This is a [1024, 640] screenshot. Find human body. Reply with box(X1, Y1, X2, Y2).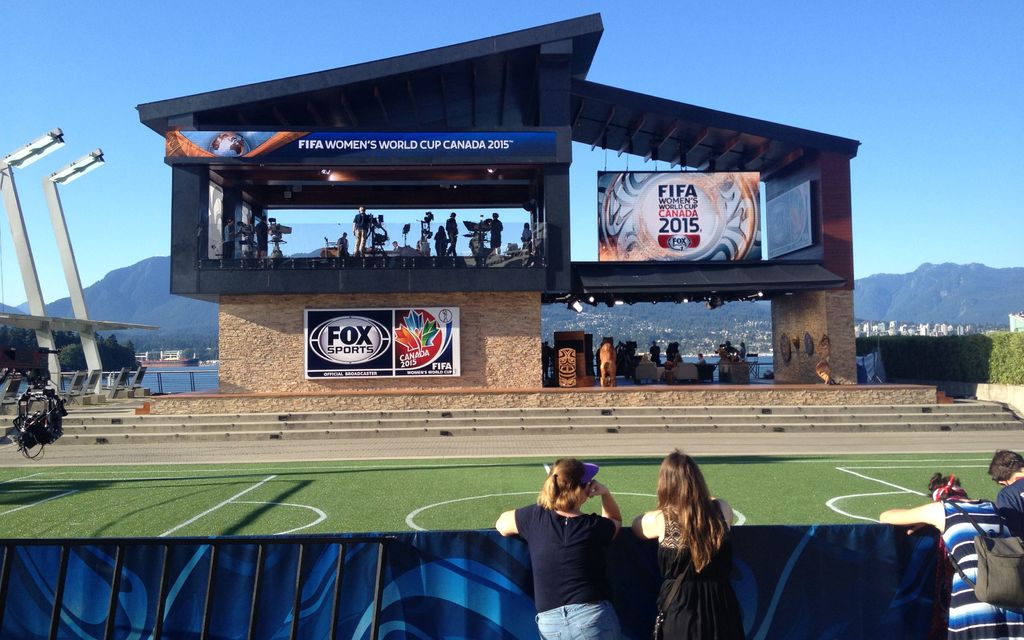
box(350, 211, 372, 256).
